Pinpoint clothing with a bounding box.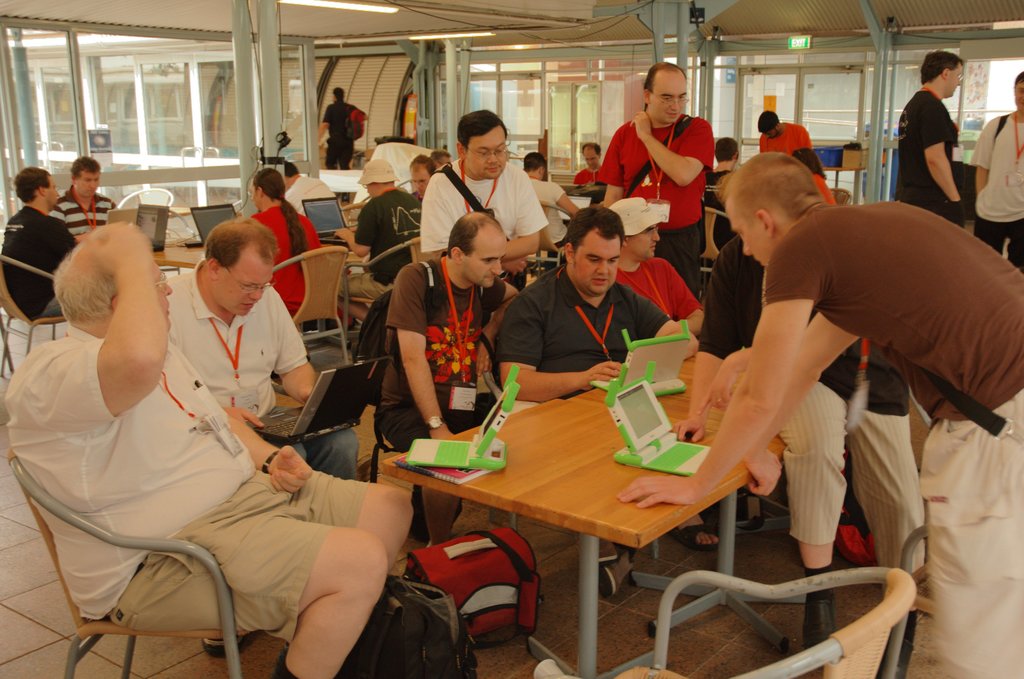
[616,254,701,316].
